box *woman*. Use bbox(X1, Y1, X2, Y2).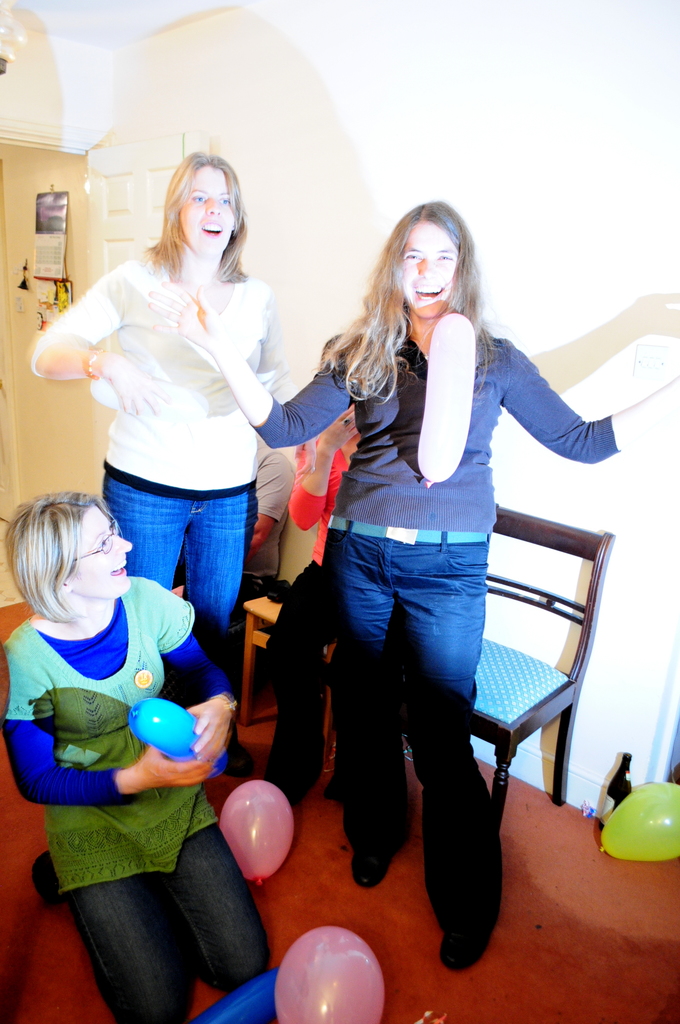
bbox(145, 204, 679, 972).
